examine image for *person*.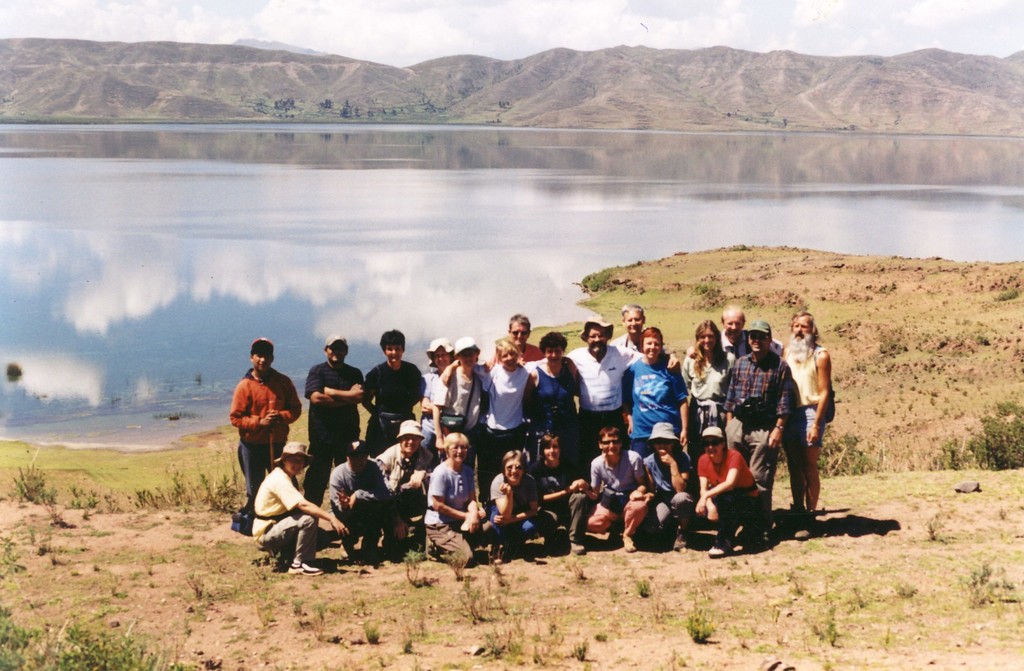
Examination result: [x1=365, y1=408, x2=442, y2=543].
